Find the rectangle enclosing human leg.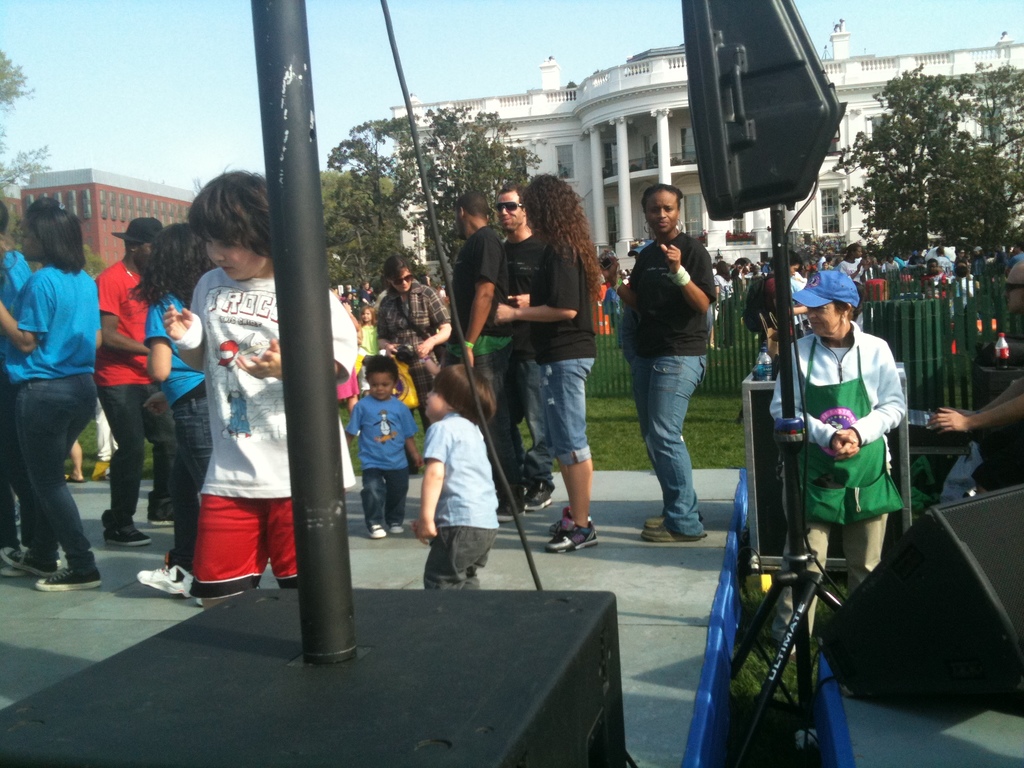
rect(12, 381, 96, 581).
